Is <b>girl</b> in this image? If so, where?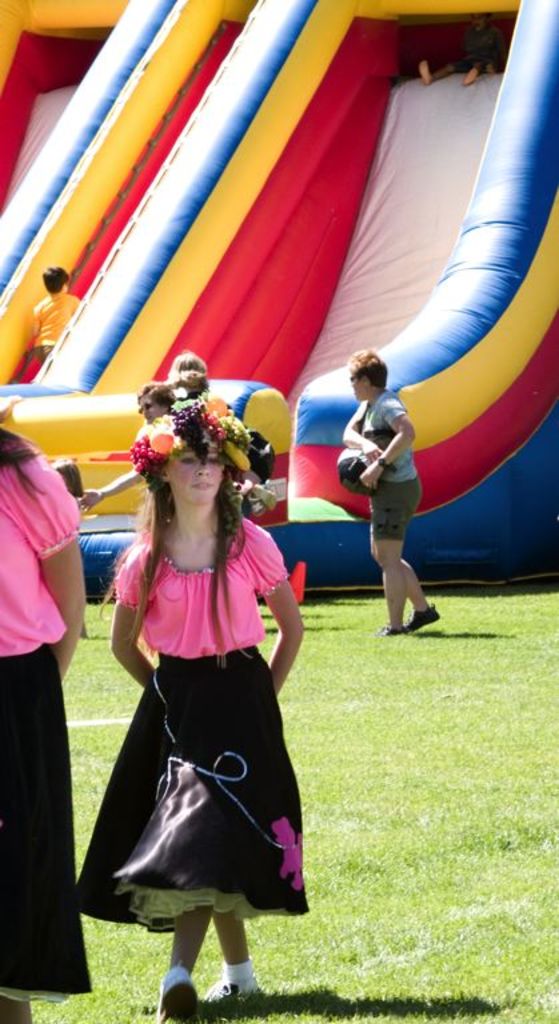
Yes, at <box>72,407,326,1023</box>.
